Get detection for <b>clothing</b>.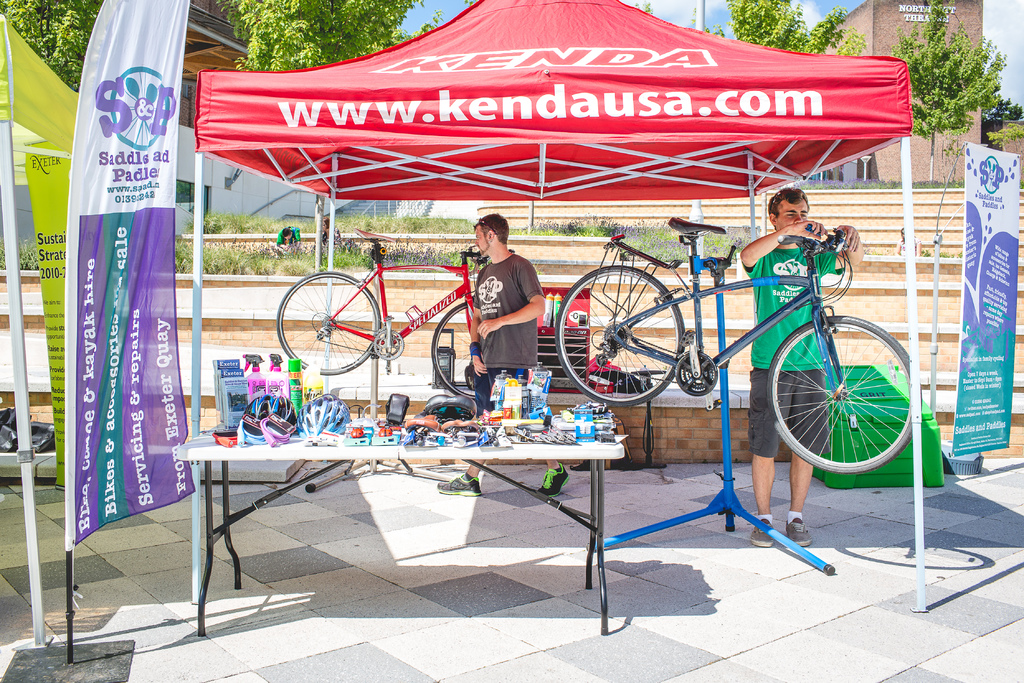
Detection: (464,220,554,388).
